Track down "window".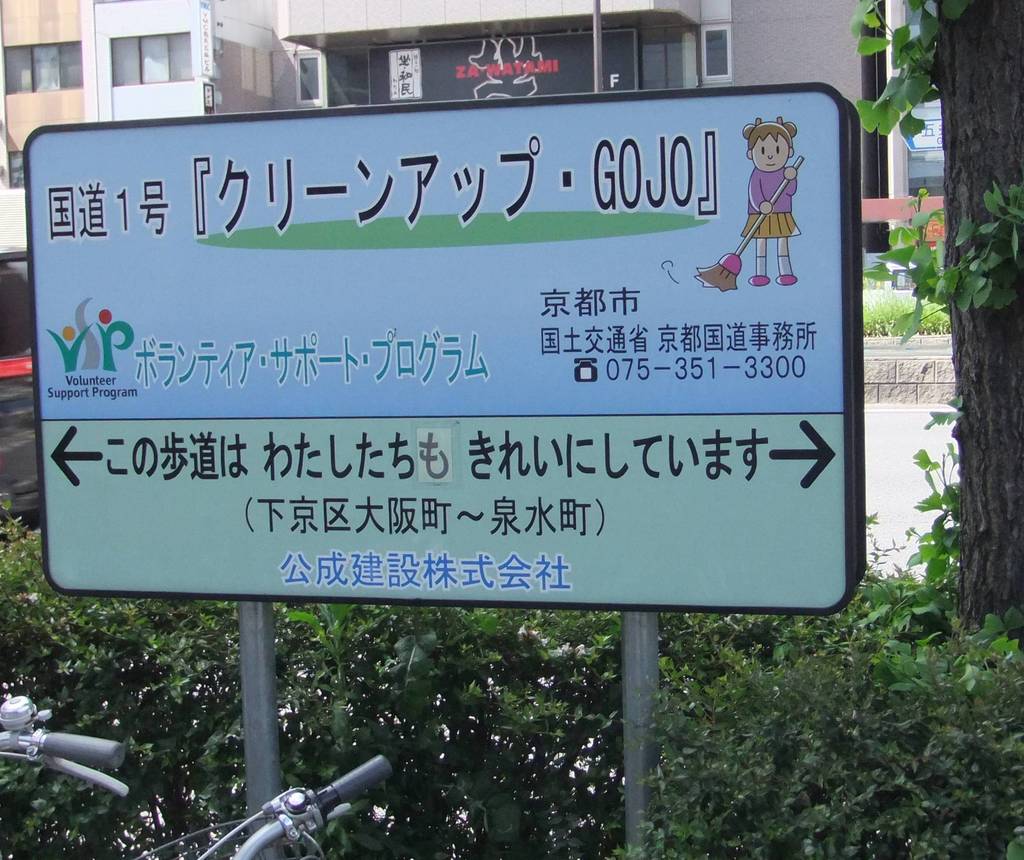
Tracked to <region>696, 28, 735, 84</region>.
